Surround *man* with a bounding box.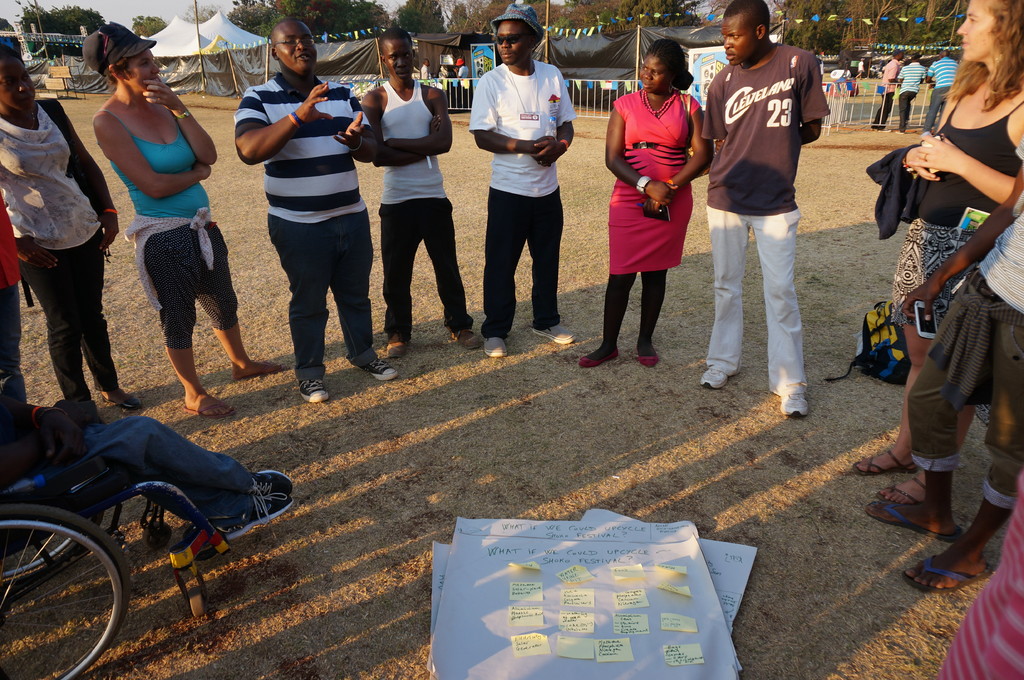
select_region(464, 0, 586, 359).
